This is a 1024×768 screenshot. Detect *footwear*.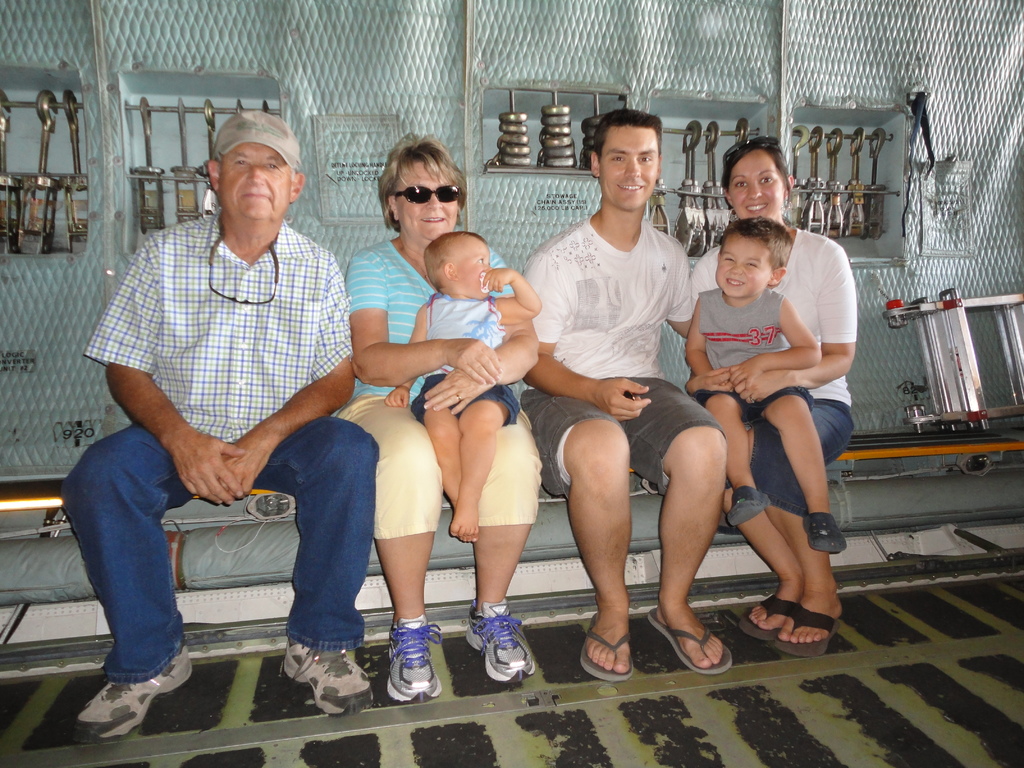
region(580, 610, 635, 680).
